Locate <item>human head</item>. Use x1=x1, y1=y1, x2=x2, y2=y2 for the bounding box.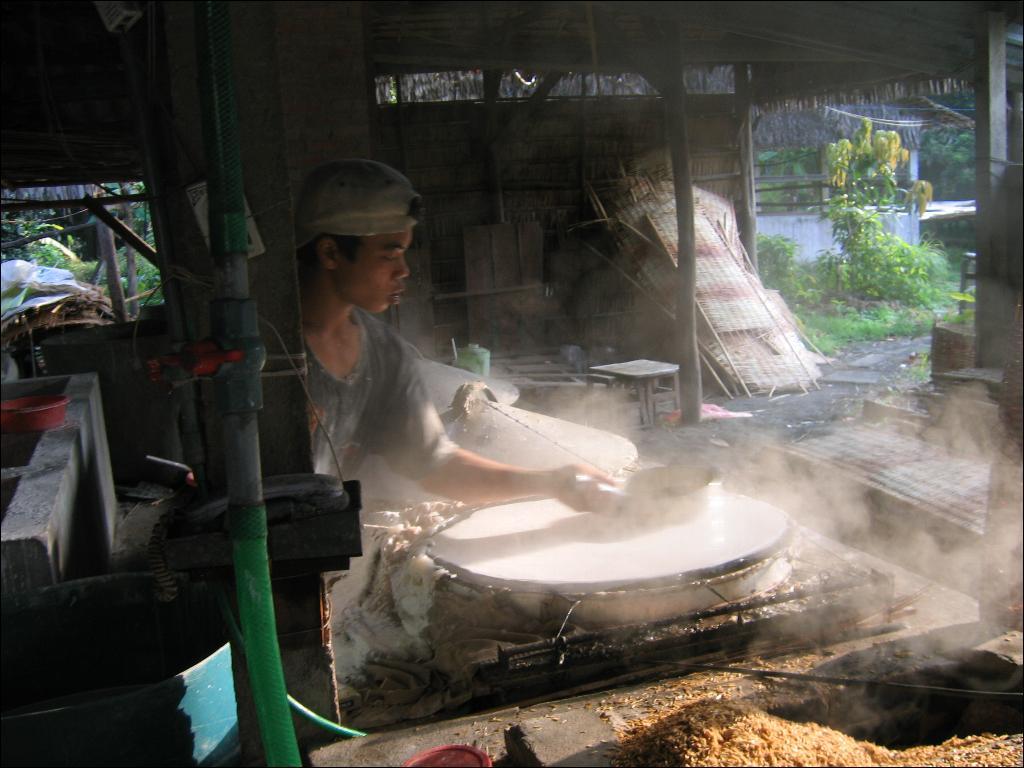
x1=279, y1=157, x2=428, y2=315.
